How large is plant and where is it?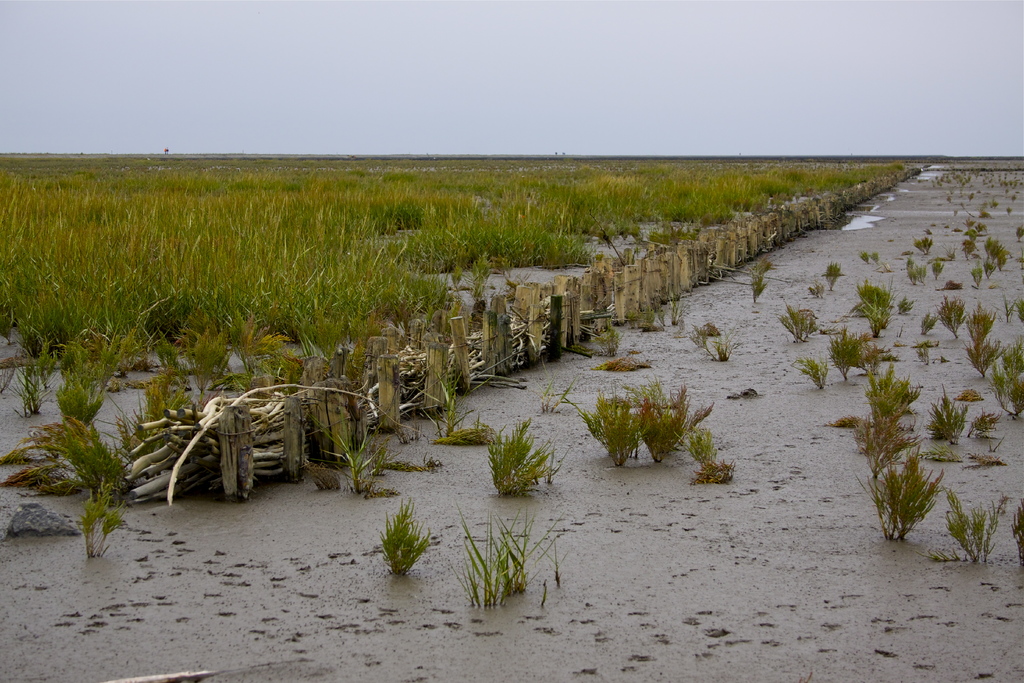
Bounding box: (988,290,1017,320).
